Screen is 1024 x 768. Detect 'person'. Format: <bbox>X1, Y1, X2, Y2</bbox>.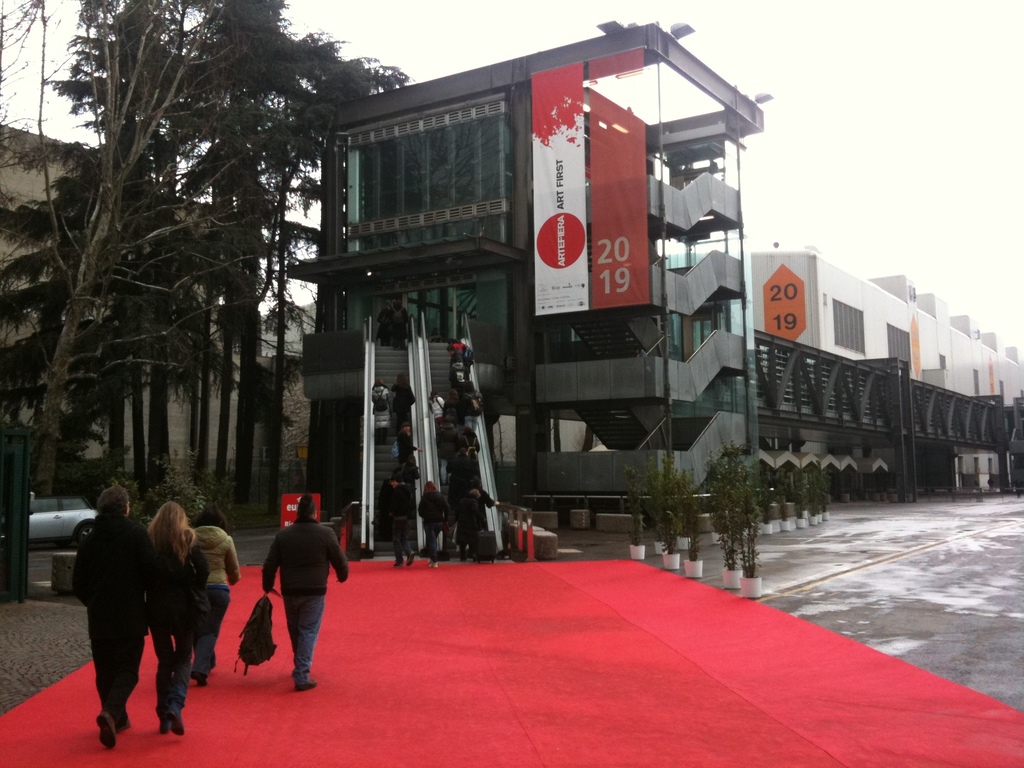
<bbox>388, 371, 408, 433</bbox>.
